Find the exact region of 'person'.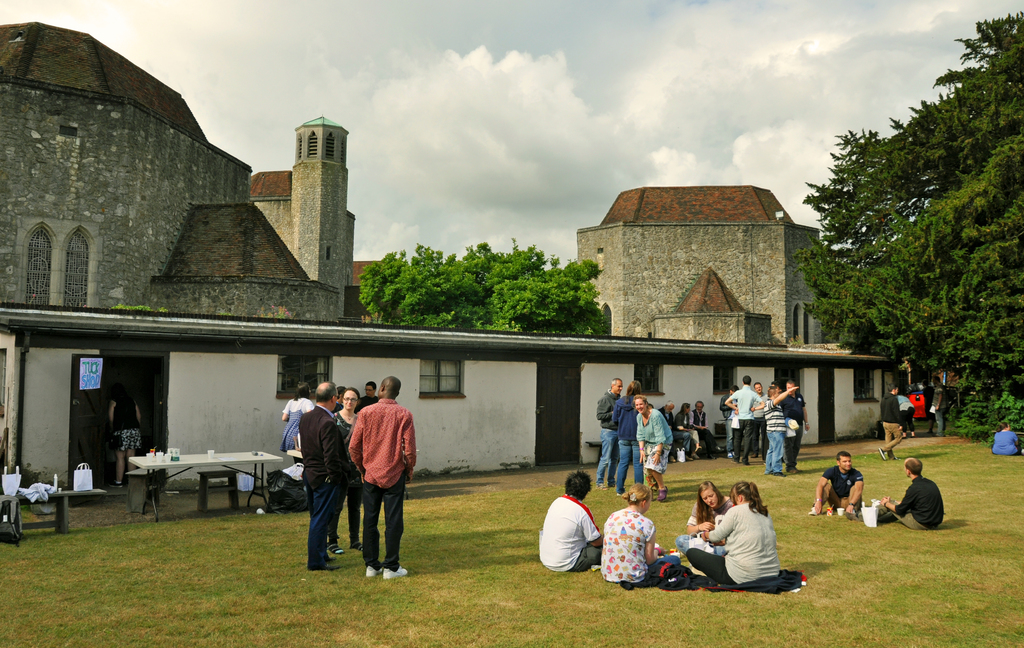
Exact region: 716/373/809/478.
